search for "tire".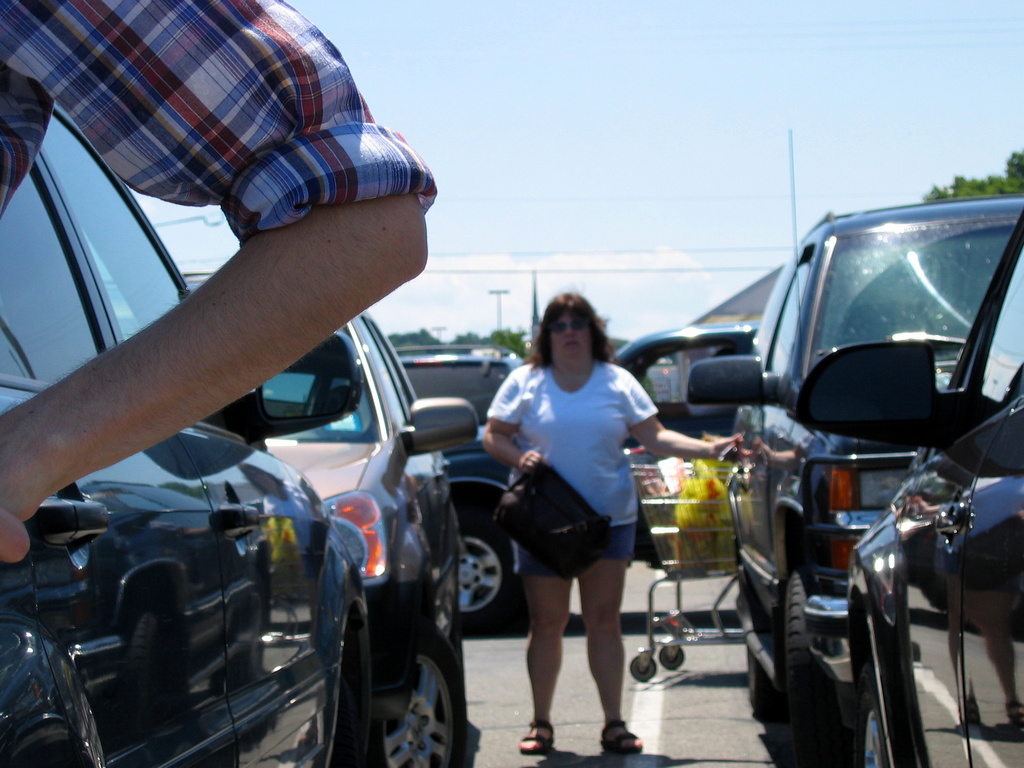
Found at (459,516,522,637).
